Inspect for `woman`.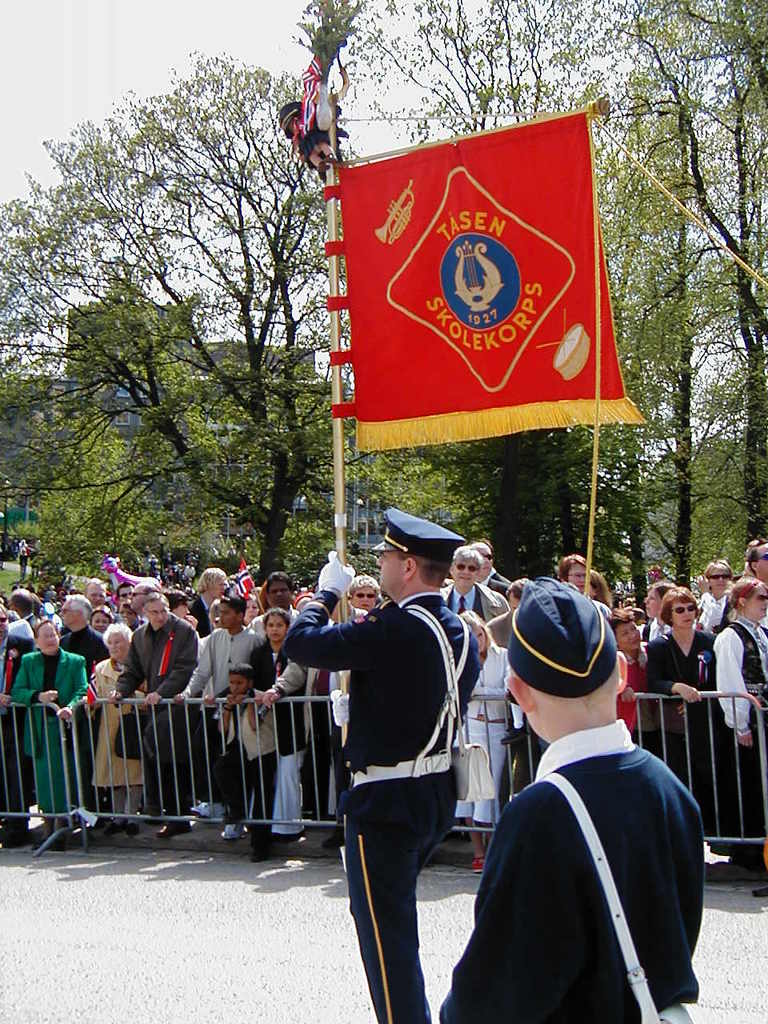
Inspection: (638, 582, 709, 817).
